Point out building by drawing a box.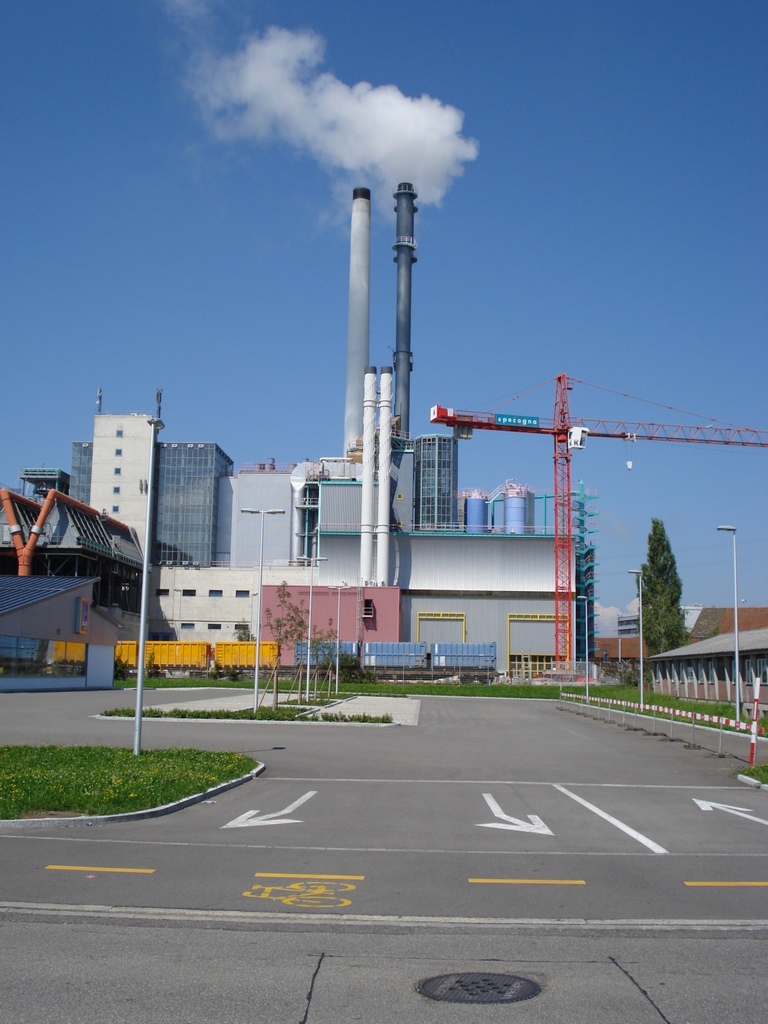
bbox(89, 380, 235, 570).
